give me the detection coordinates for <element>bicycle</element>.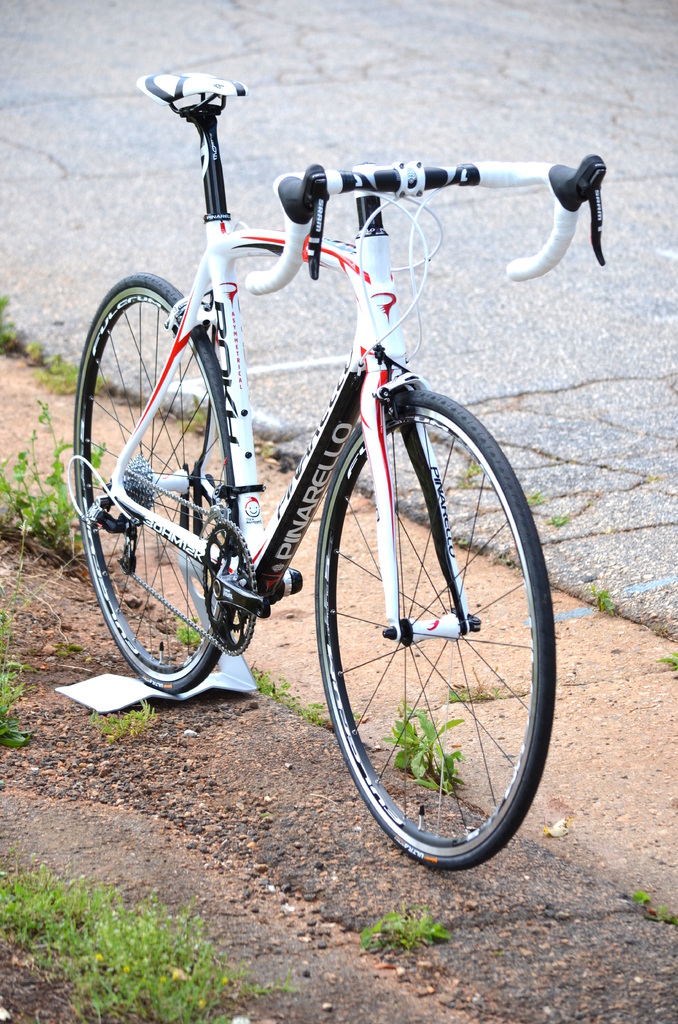
70 27 589 867.
